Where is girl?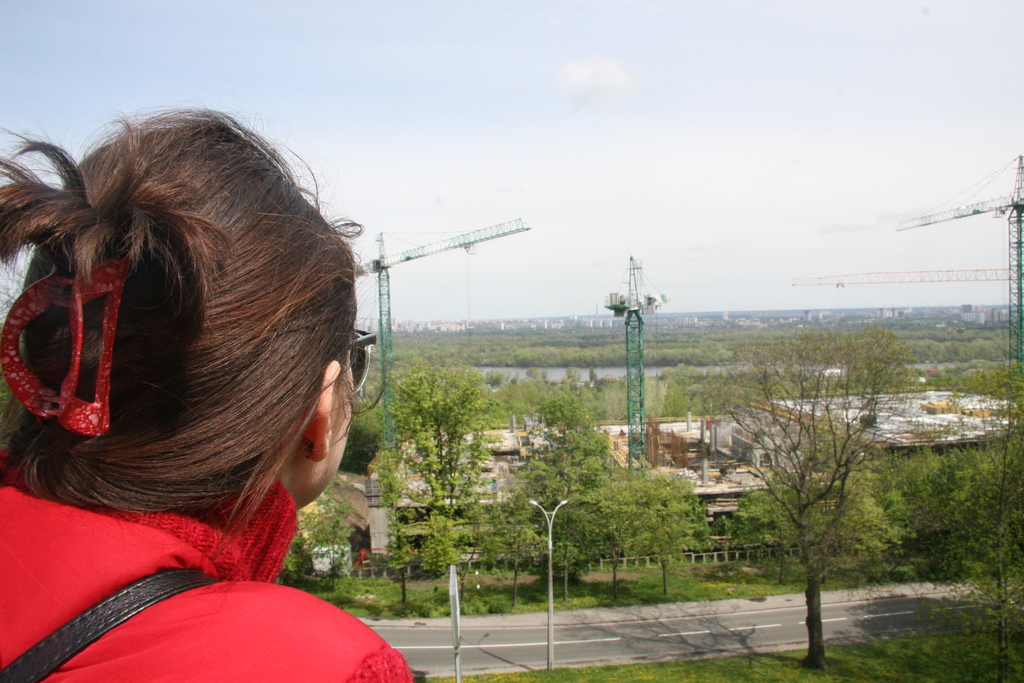
(0, 109, 413, 682).
